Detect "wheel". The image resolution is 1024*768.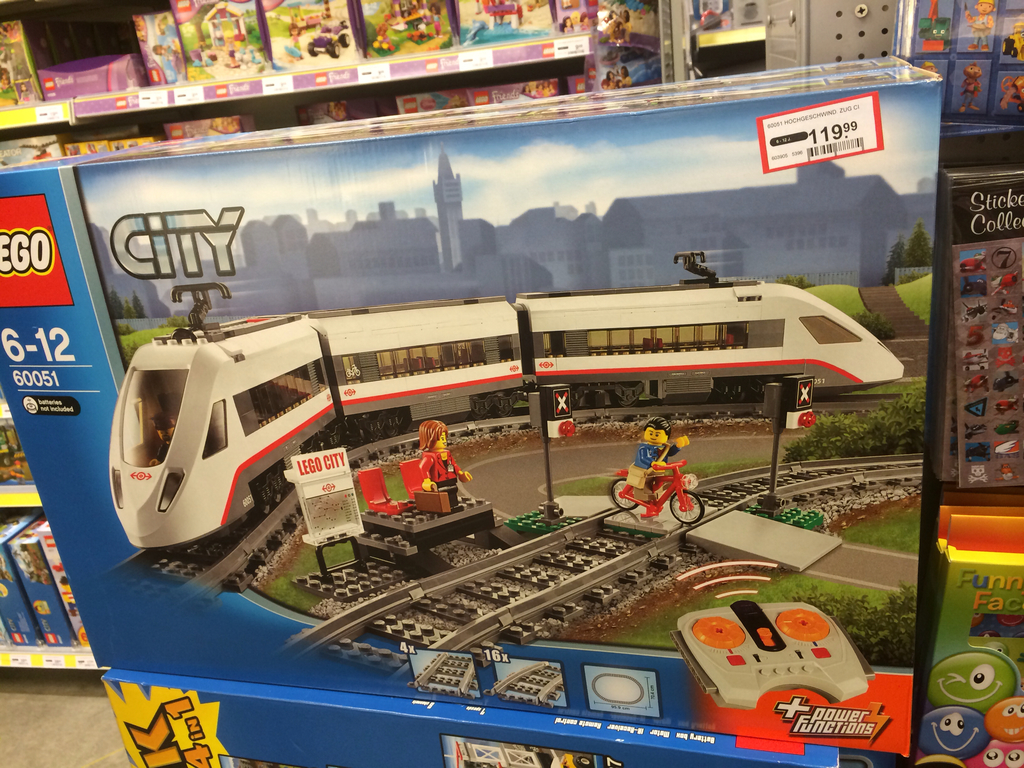
(383,414,401,435).
